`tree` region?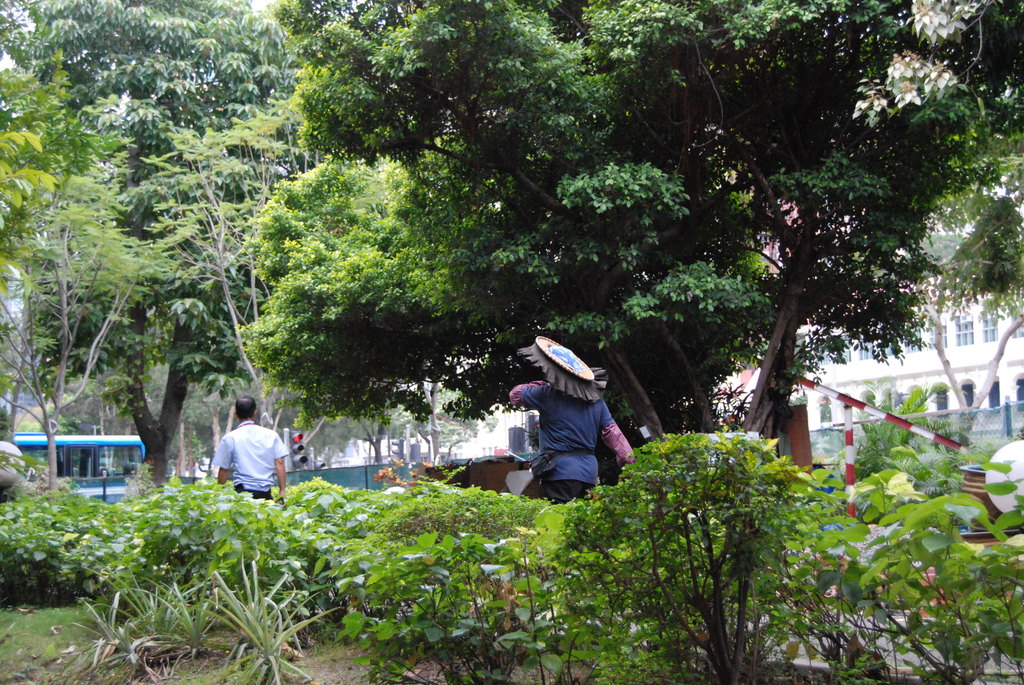
box(888, 198, 1023, 442)
